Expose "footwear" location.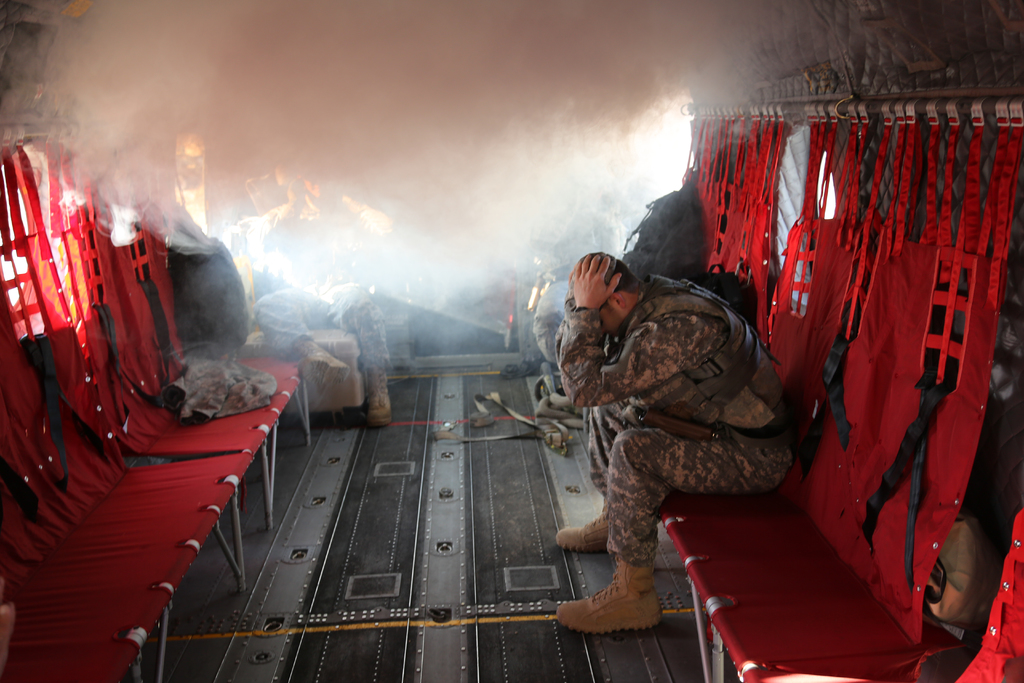
Exposed at locate(553, 516, 614, 554).
